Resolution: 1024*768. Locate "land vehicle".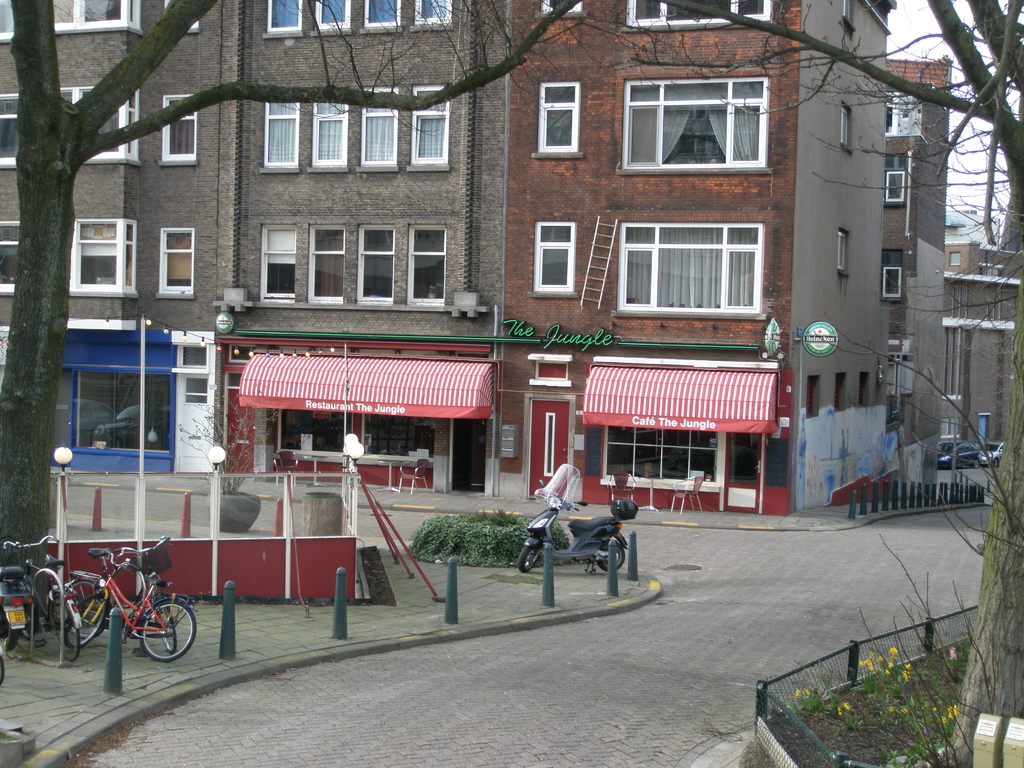
pyautogui.locateOnScreen(68, 545, 201, 661).
